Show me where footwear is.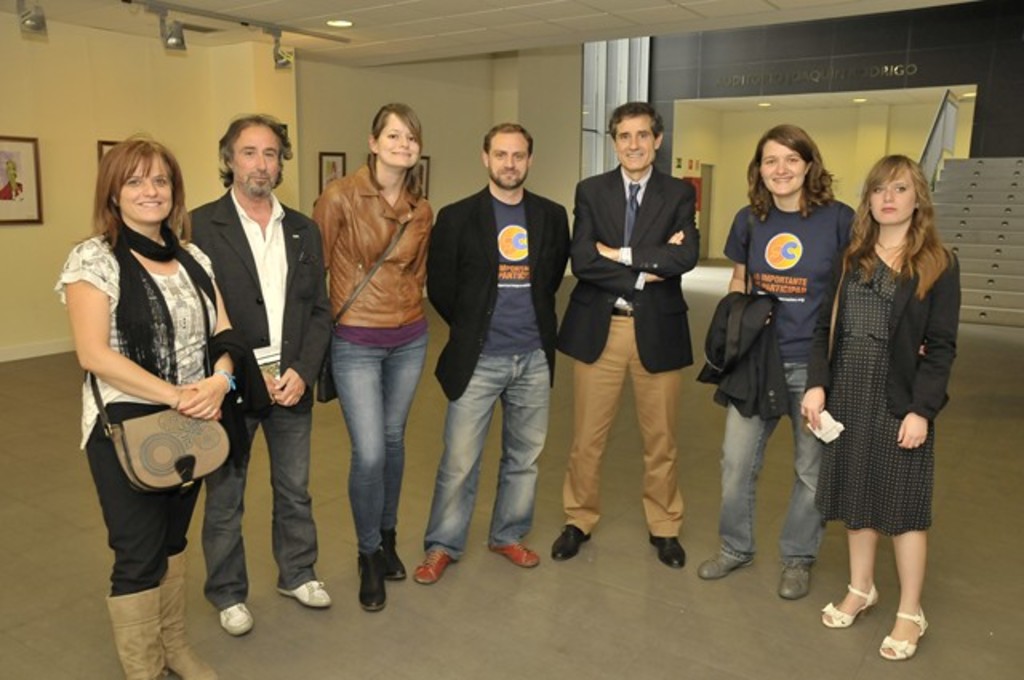
footwear is at {"left": 693, "top": 542, "right": 754, "bottom": 576}.
